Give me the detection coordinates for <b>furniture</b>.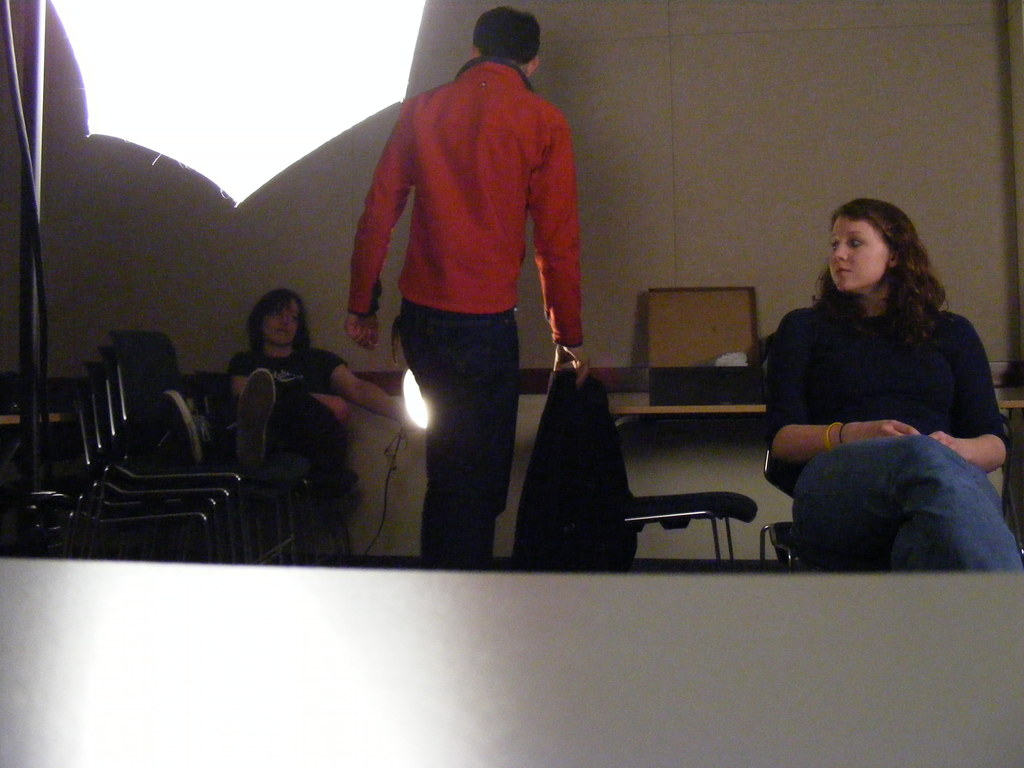
(755, 413, 1023, 572).
